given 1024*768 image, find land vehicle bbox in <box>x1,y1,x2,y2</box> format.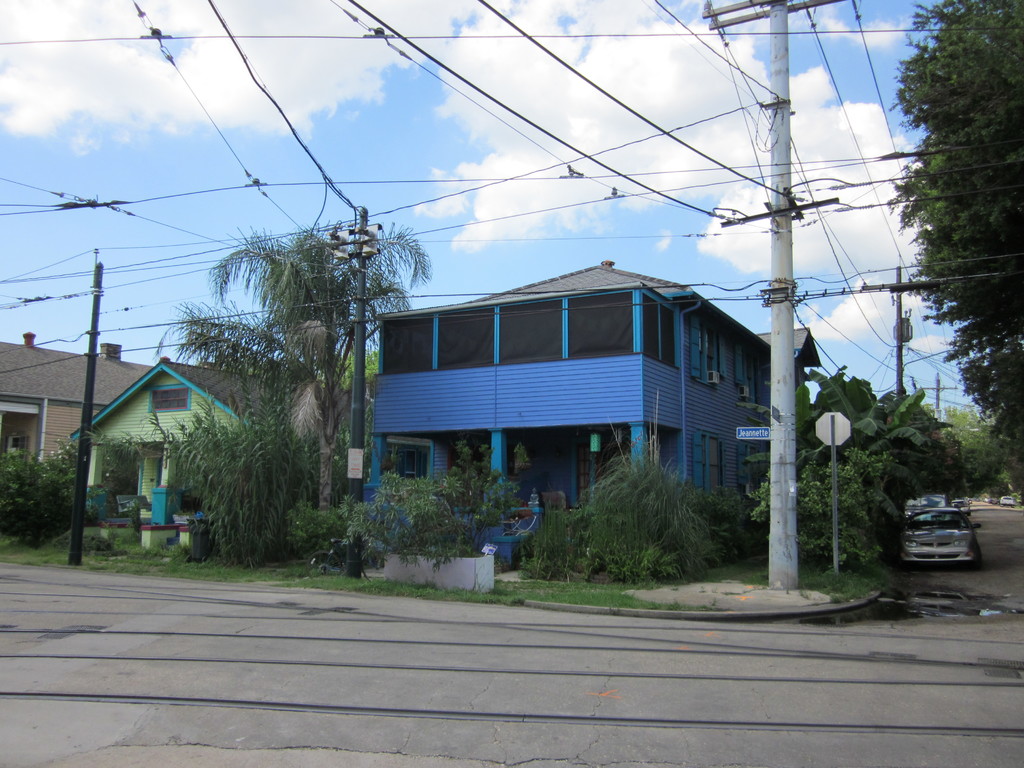
<box>954,501,973,513</box>.
